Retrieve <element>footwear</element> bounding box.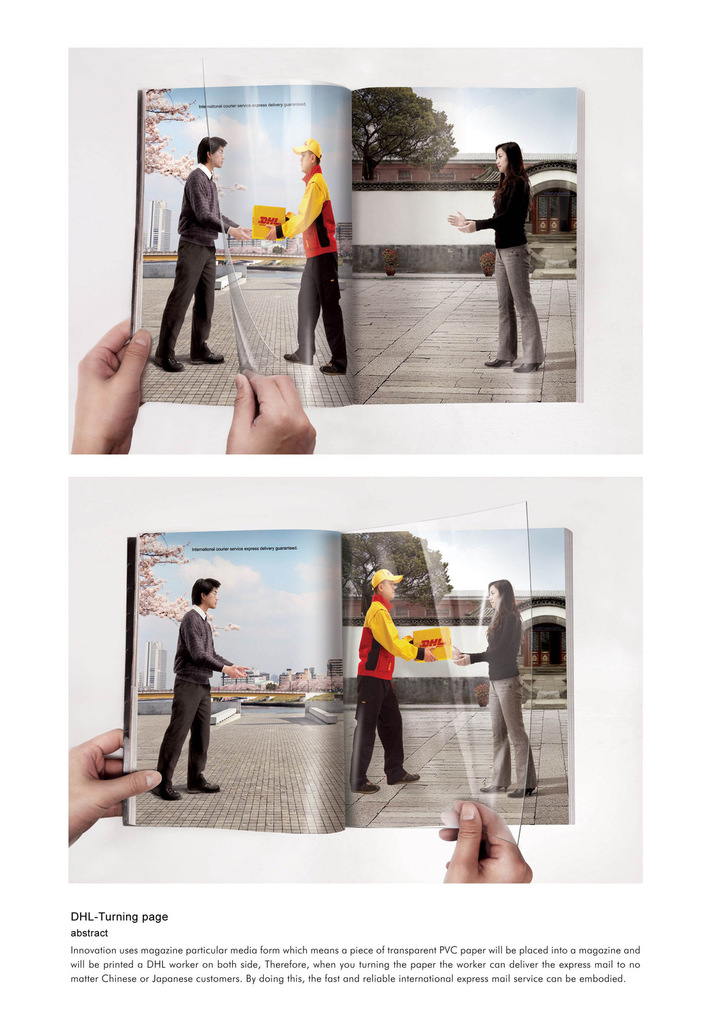
Bounding box: 285/357/316/366.
